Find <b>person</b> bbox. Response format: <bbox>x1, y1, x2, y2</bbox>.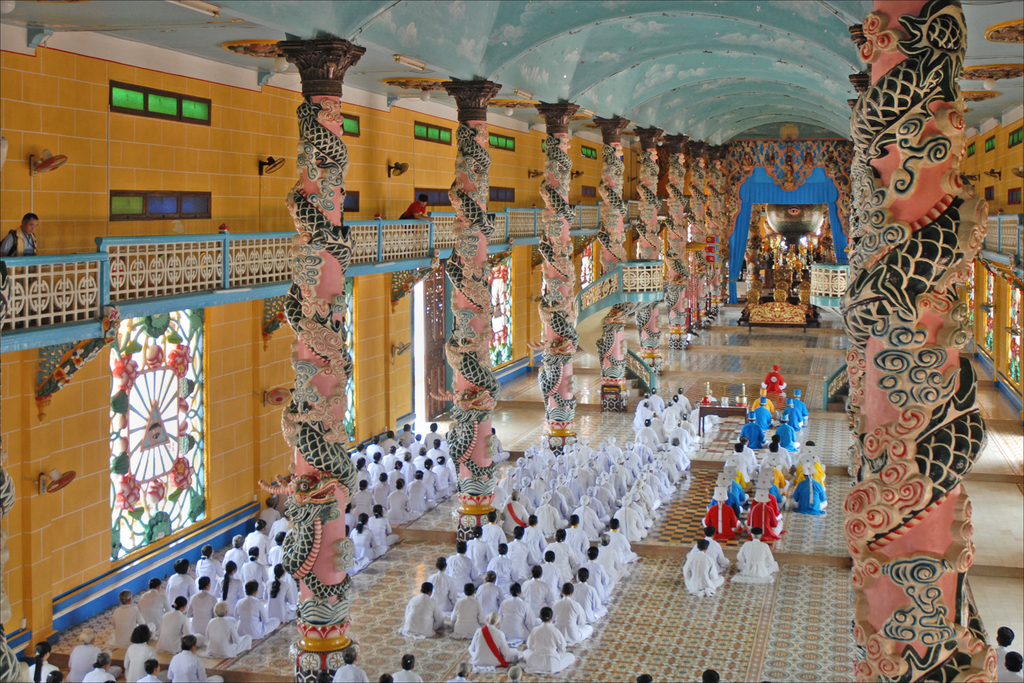
<bbox>683, 540, 726, 600</bbox>.
